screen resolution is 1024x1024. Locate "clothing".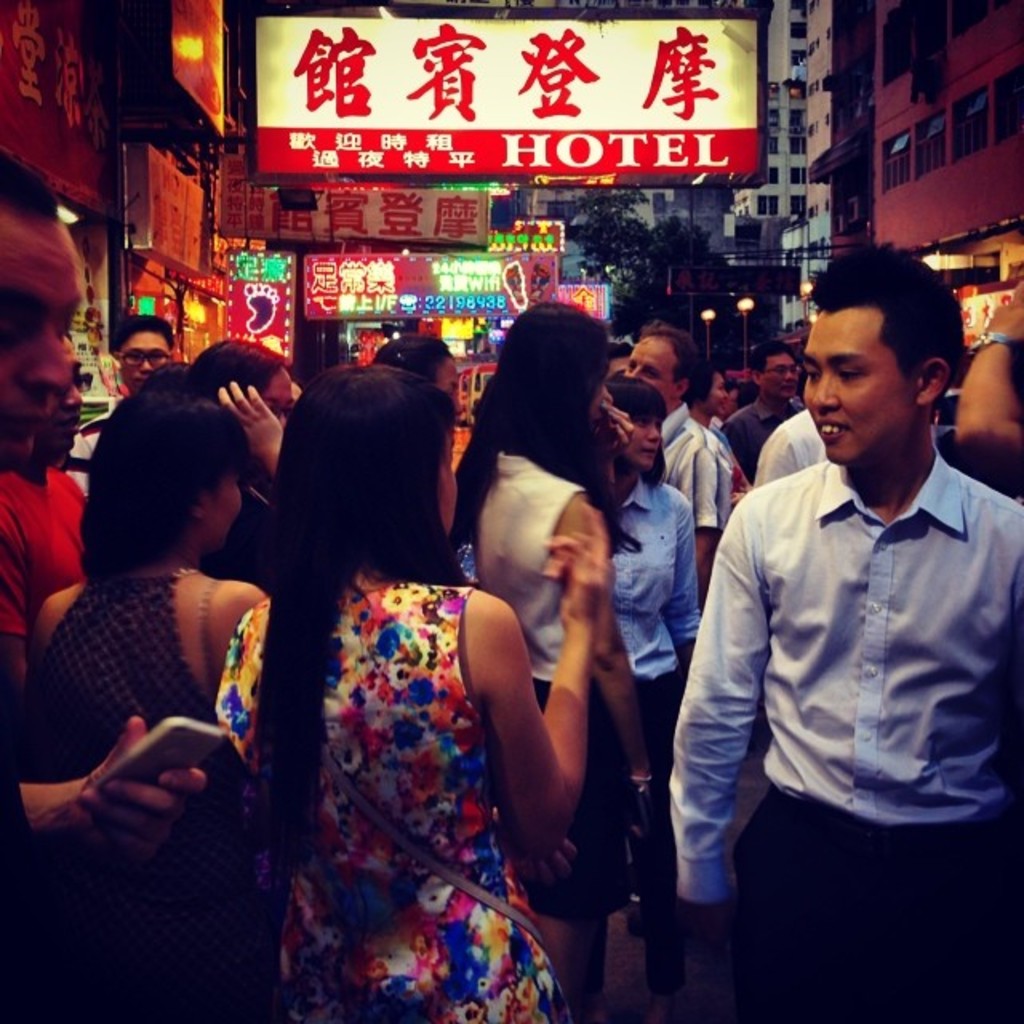
[594,467,709,787].
